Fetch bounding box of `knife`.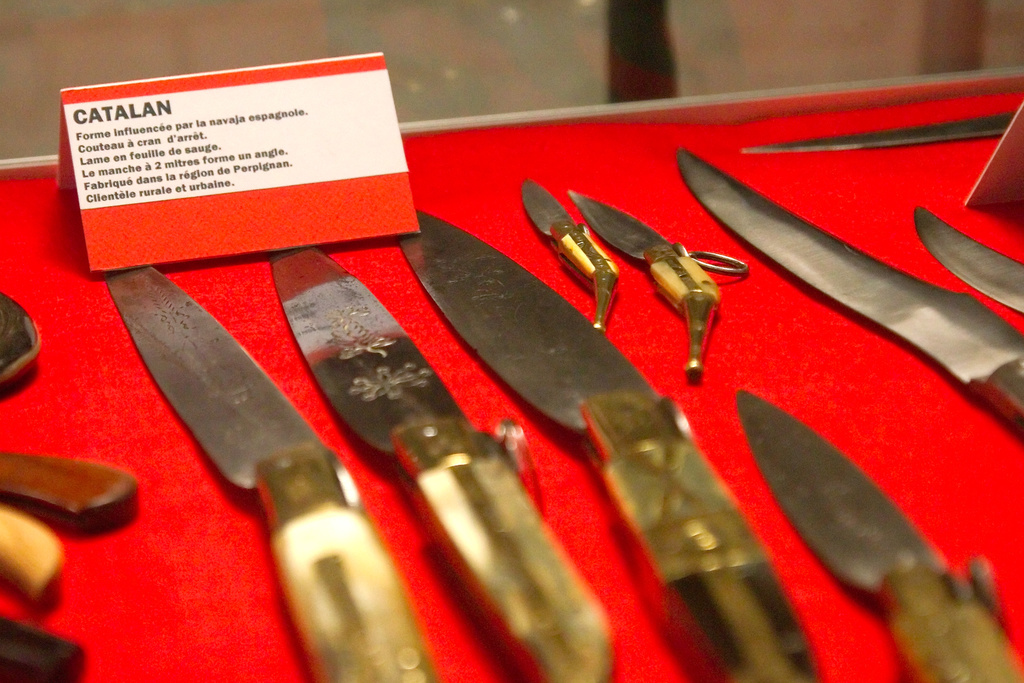
Bbox: 748 104 1012 151.
